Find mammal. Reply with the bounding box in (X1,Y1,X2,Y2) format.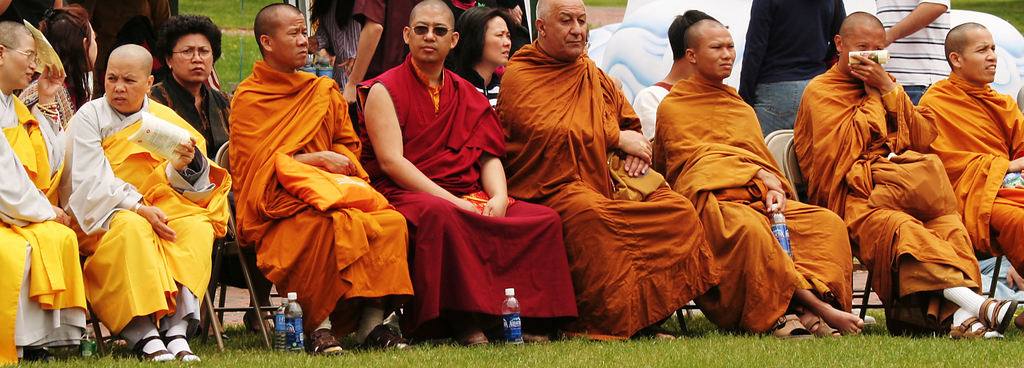
(870,0,948,105).
